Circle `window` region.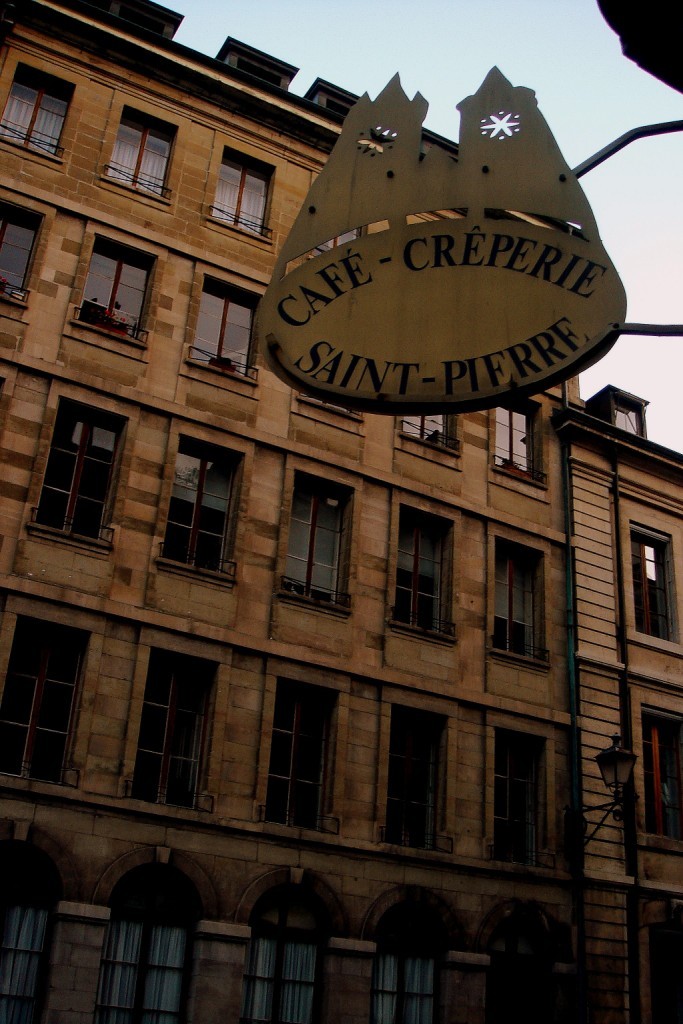
Region: detection(401, 403, 458, 447).
